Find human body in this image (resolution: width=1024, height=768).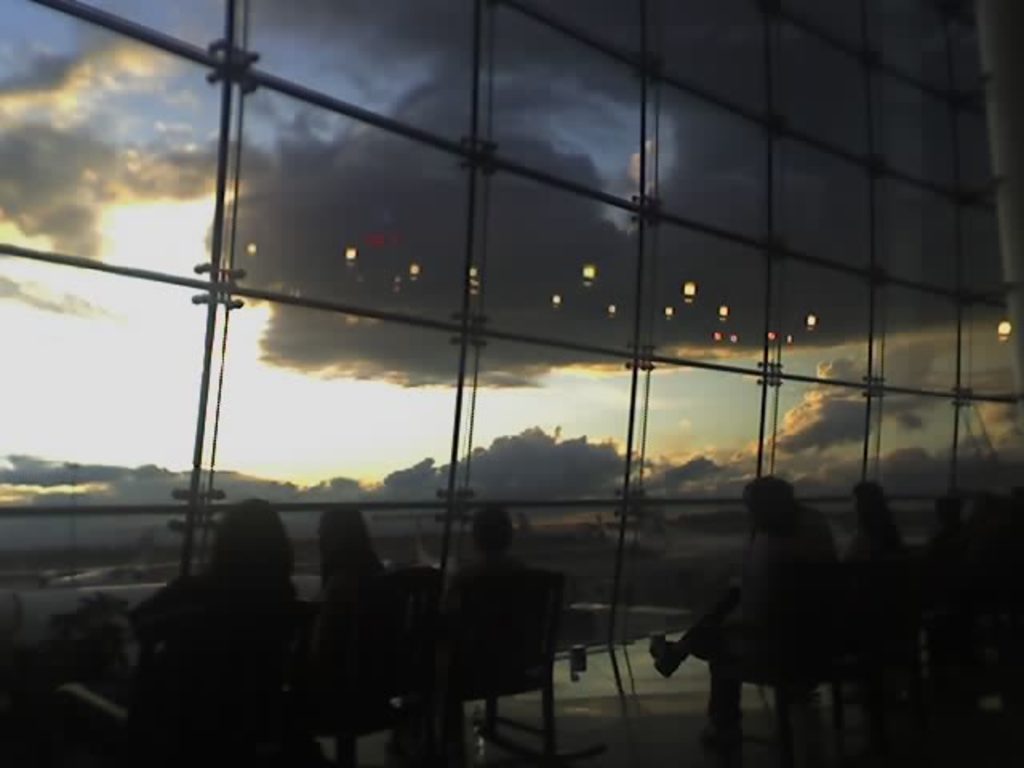
696/462/872/738.
